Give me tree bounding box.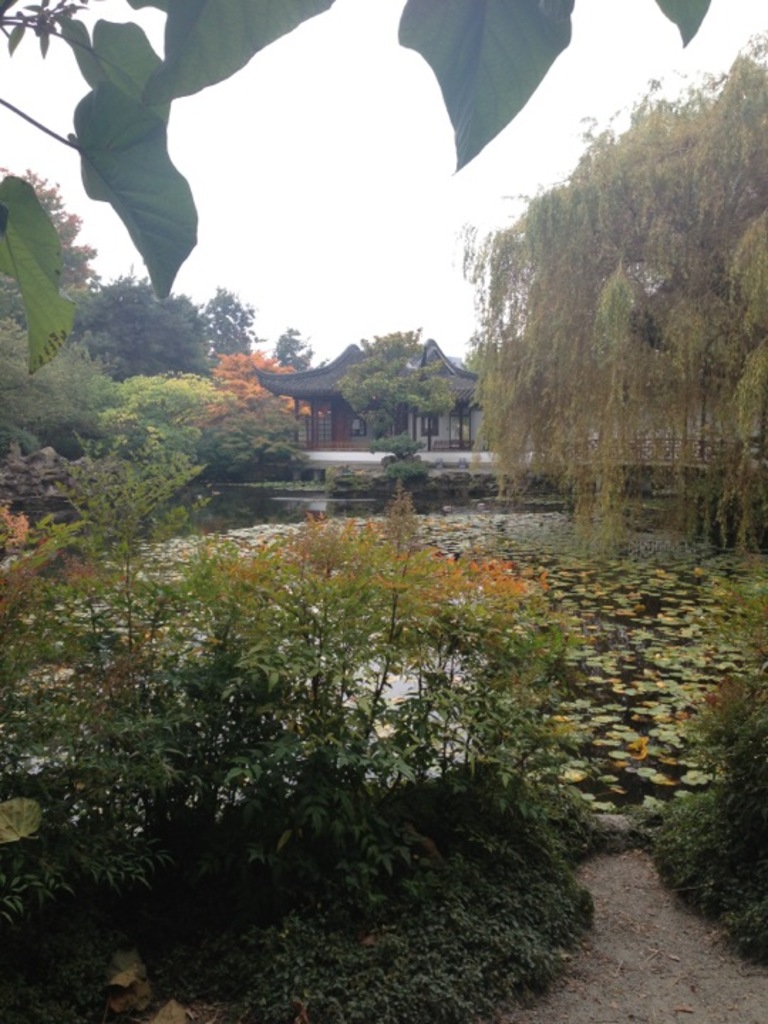
bbox=(0, 162, 110, 338).
